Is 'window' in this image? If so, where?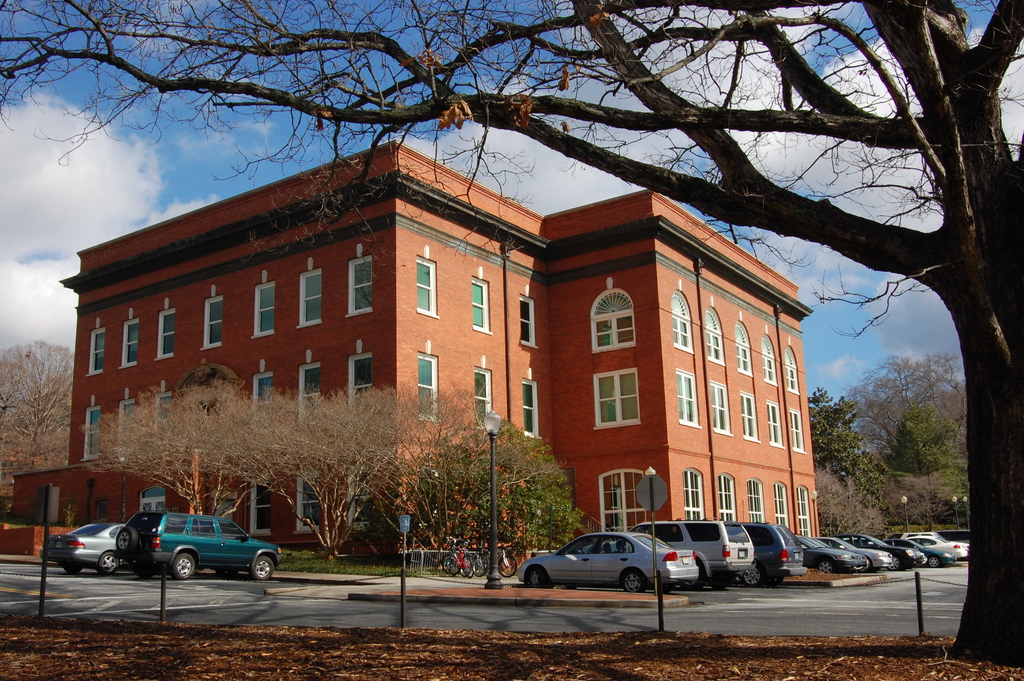
Yes, at detection(252, 370, 273, 430).
